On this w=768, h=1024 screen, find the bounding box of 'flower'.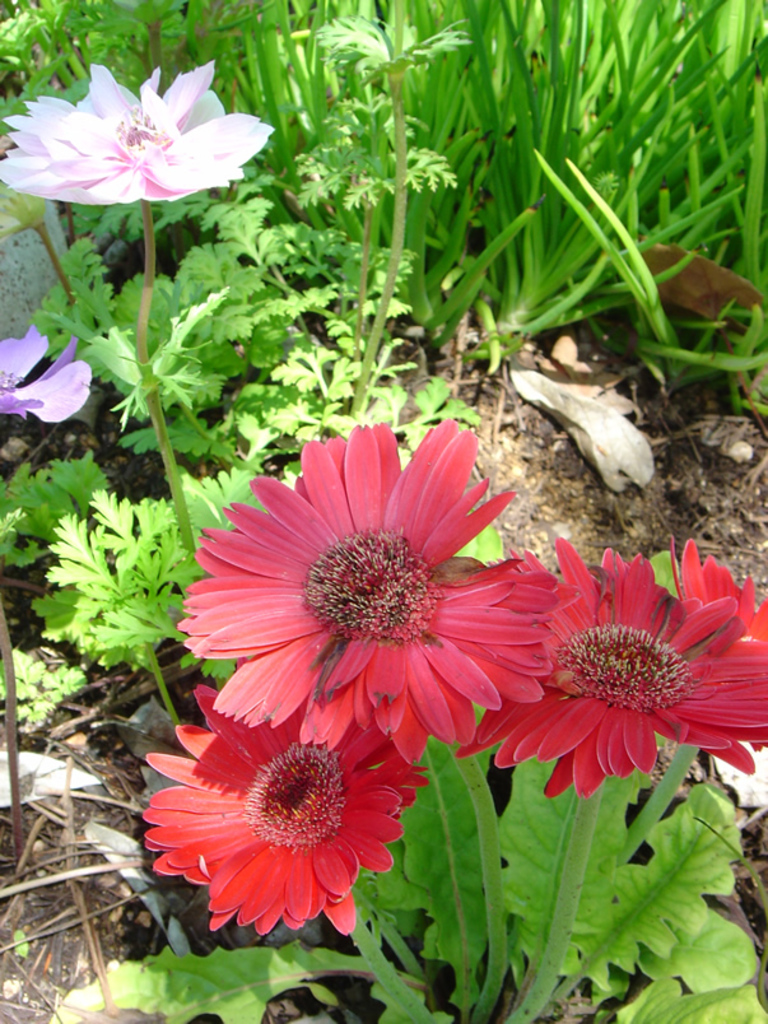
Bounding box: (left=667, top=537, right=767, bottom=773).
